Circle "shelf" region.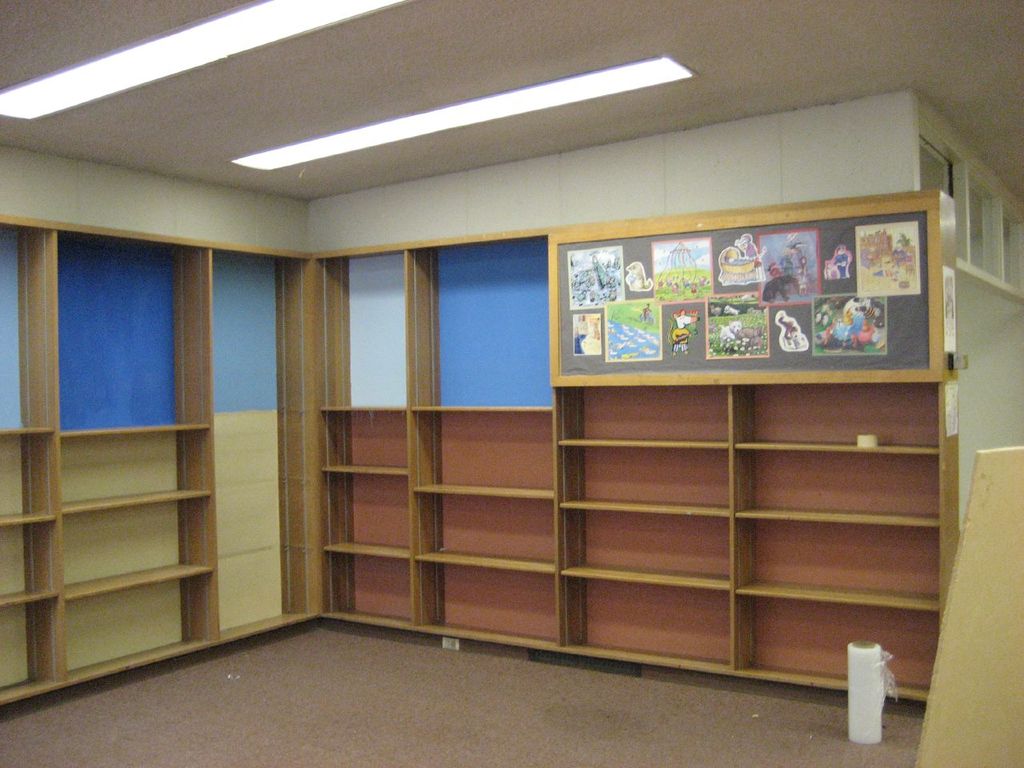
Region: Rect(38, 551, 223, 711).
